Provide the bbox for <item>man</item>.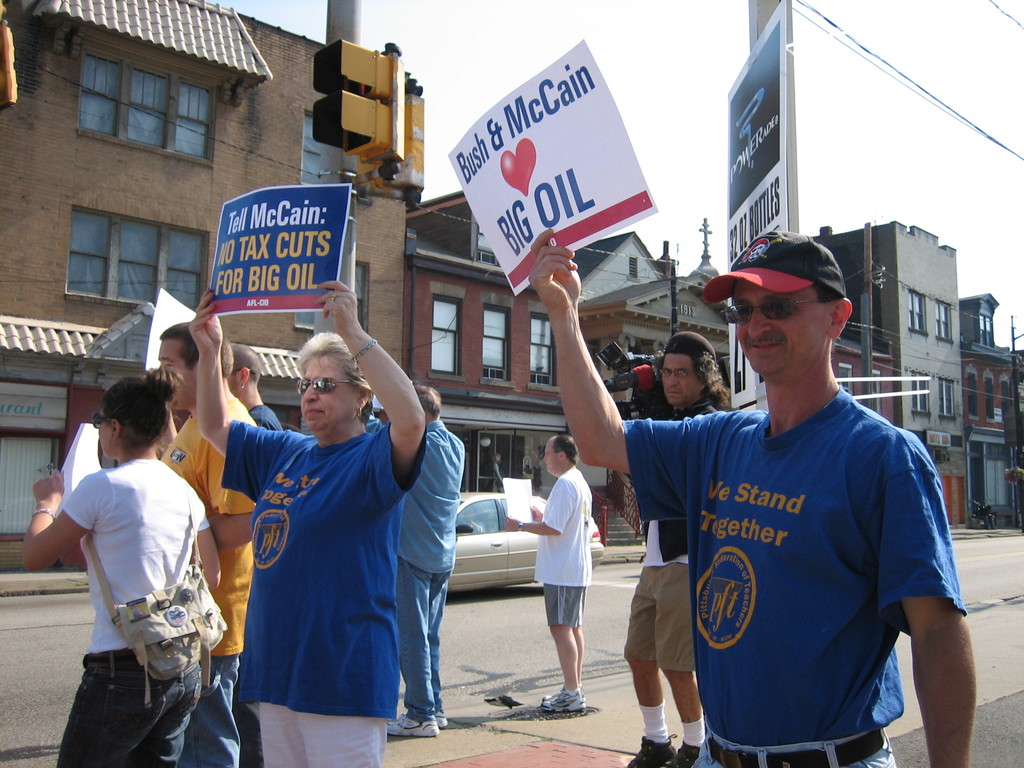
<box>388,386,465,737</box>.
